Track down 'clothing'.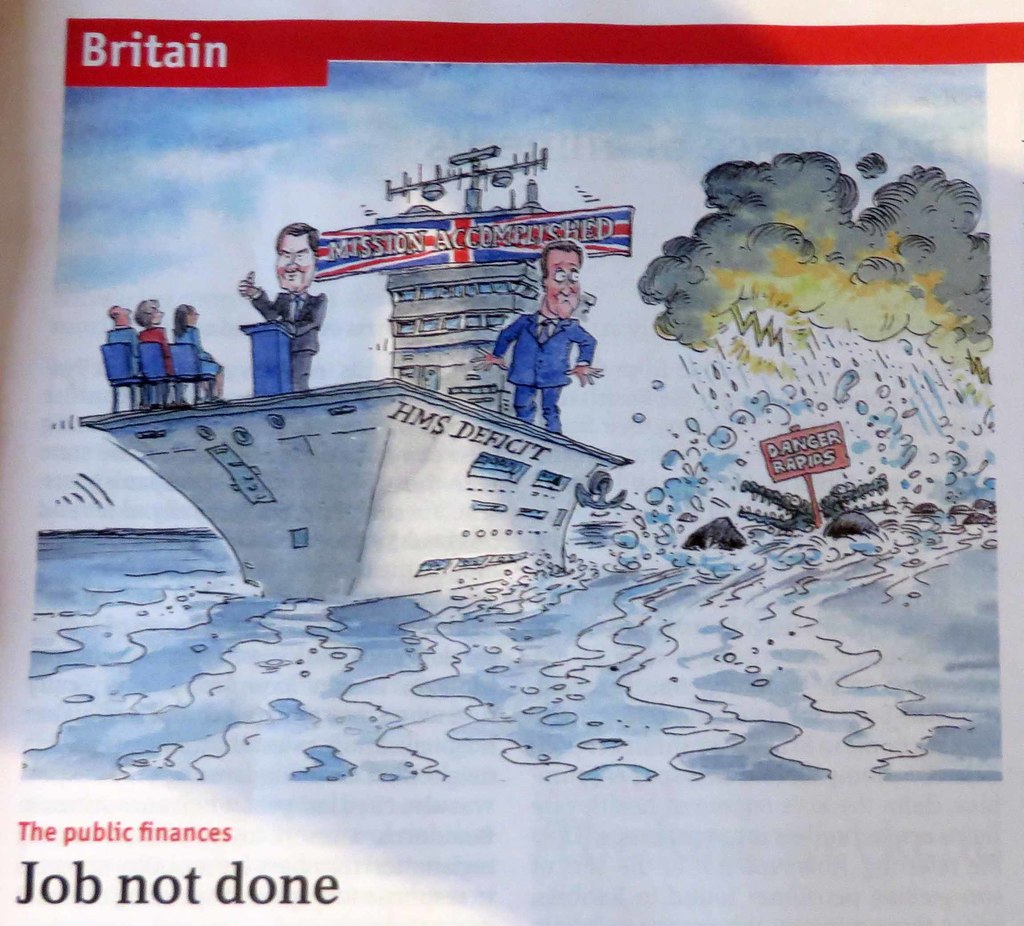
Tracked to l=105, t=325, r=140, b=355.
